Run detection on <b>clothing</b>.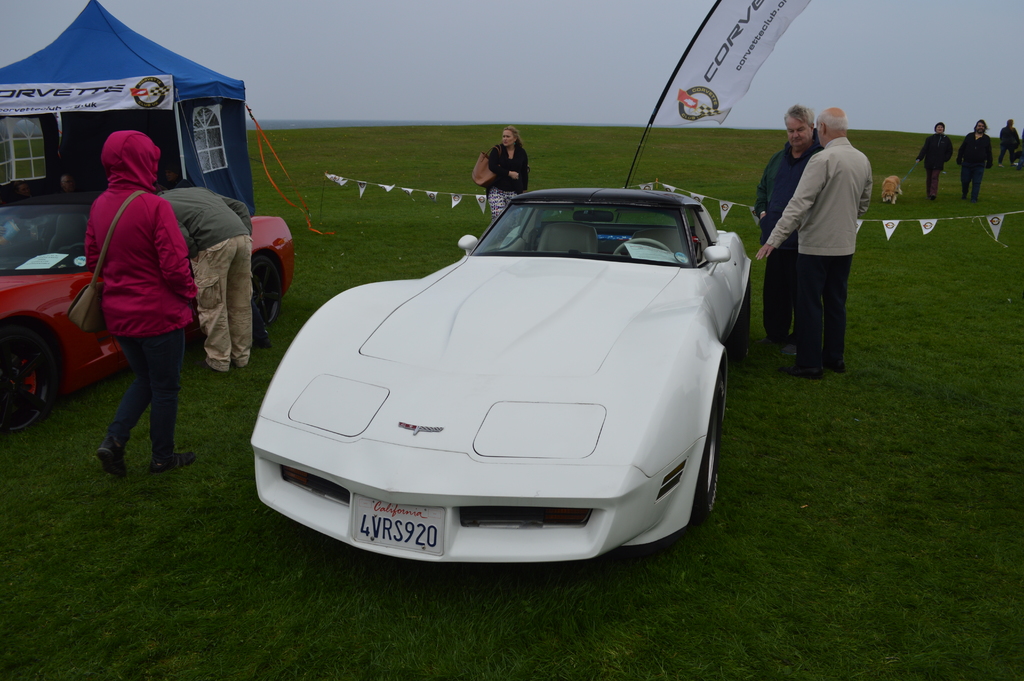
Result: (488, 140, 531, 220).
